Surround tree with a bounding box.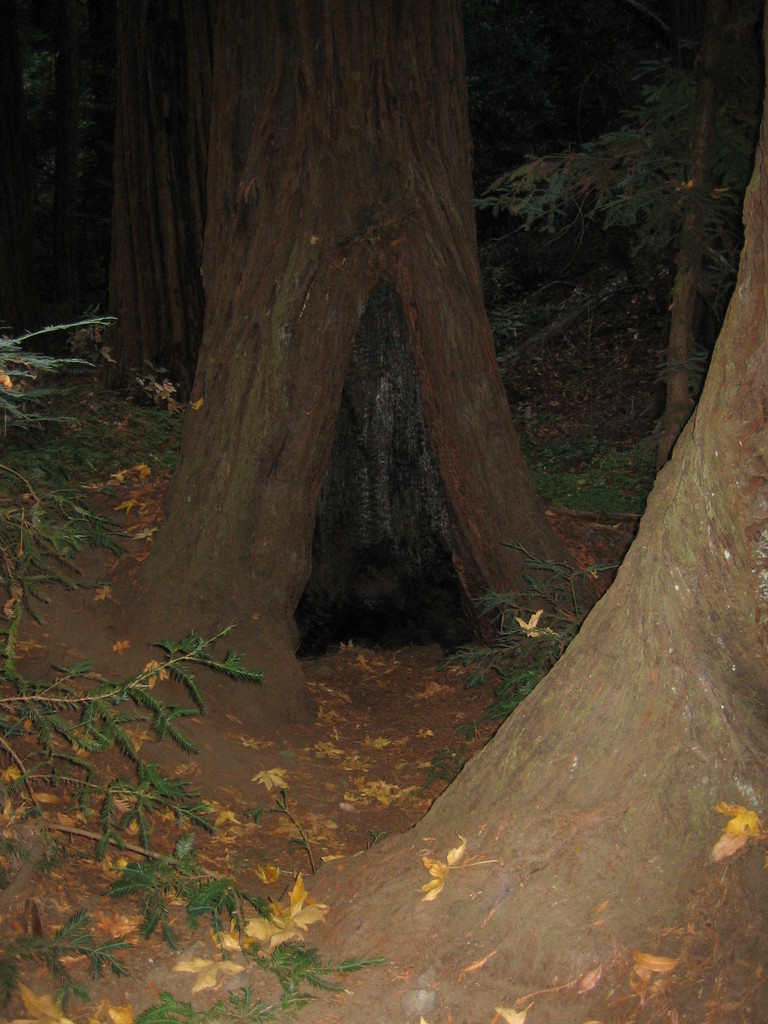
{"x1": 82, "y1": 25, "x2": 606, "y2": 630}.
